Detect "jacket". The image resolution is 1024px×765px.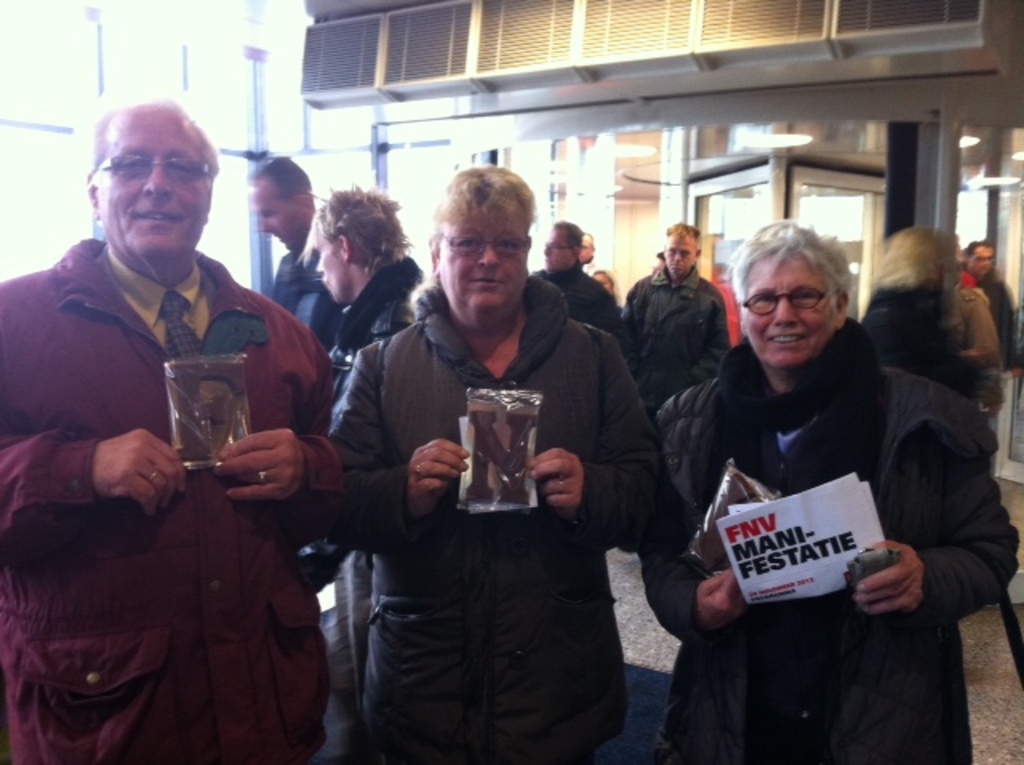
pyautogui.locateOnScreen(646, 365, 1021, 763).
